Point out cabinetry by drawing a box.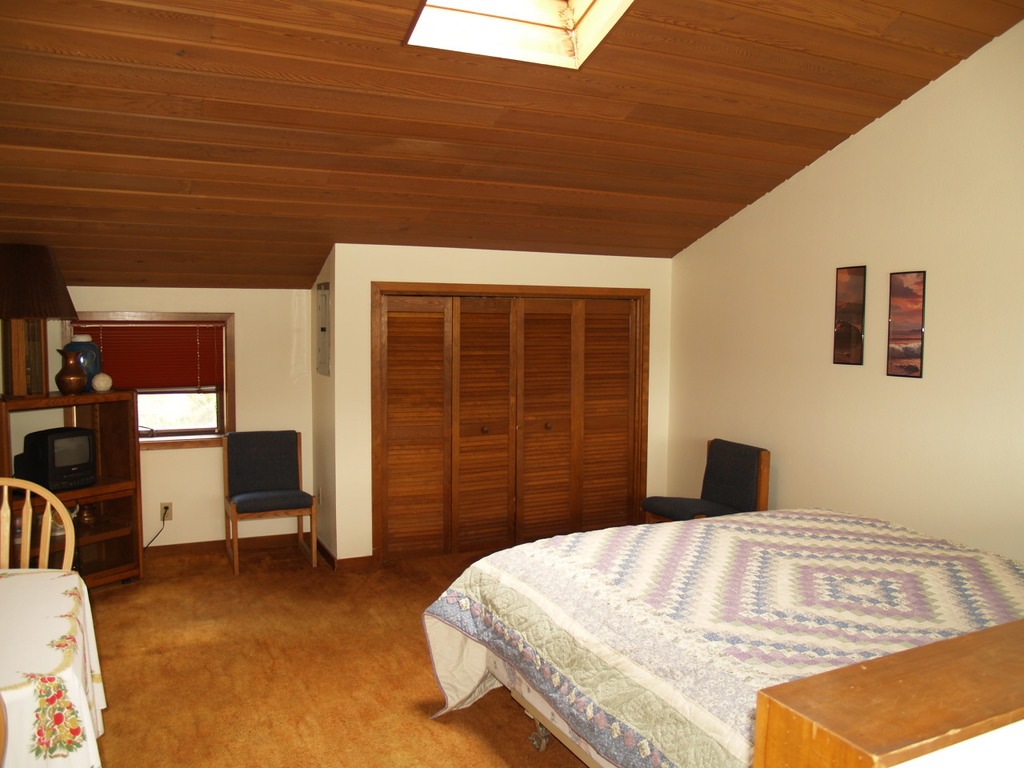
bbox=(2, 394, 142, 570).
